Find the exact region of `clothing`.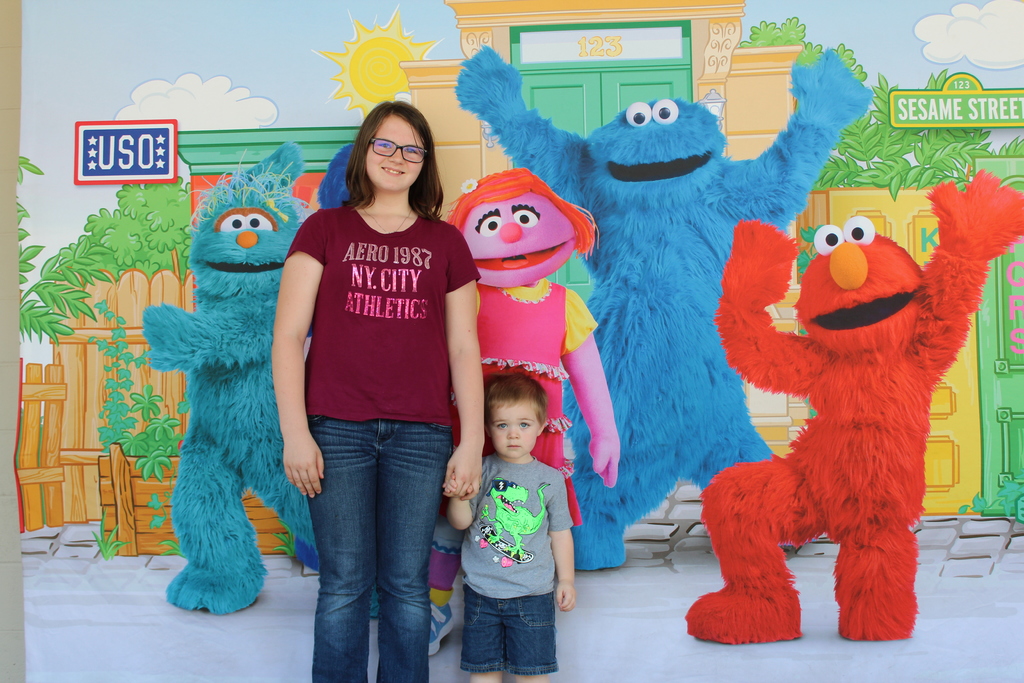
Exact region: 468:281:602:523.
